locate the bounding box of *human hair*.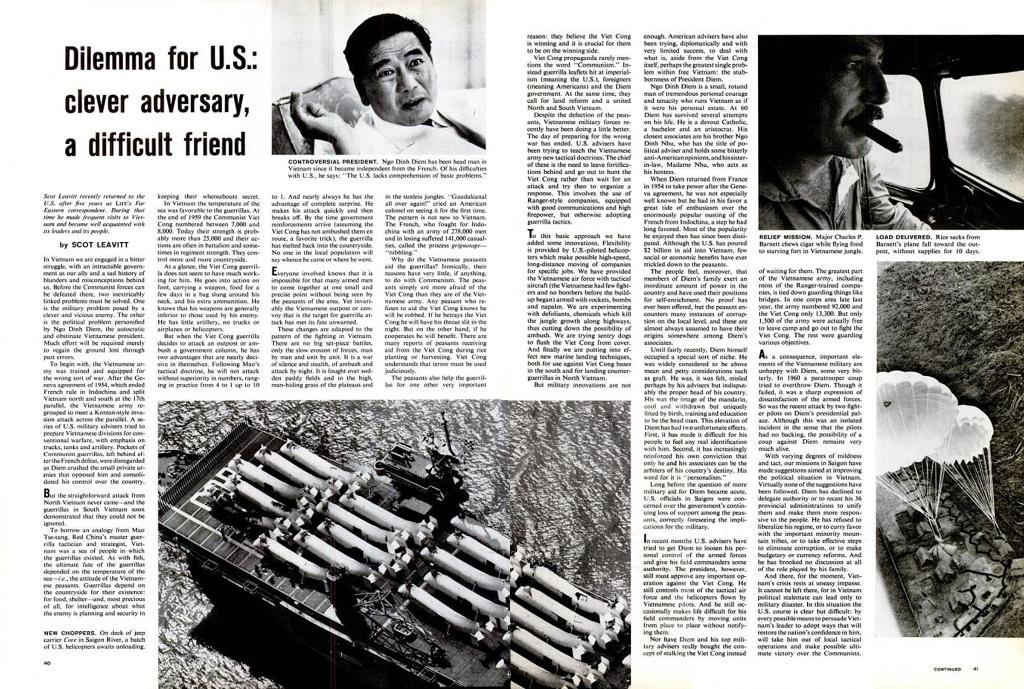
Bounding box: rect(340, 13, 426, 86).
